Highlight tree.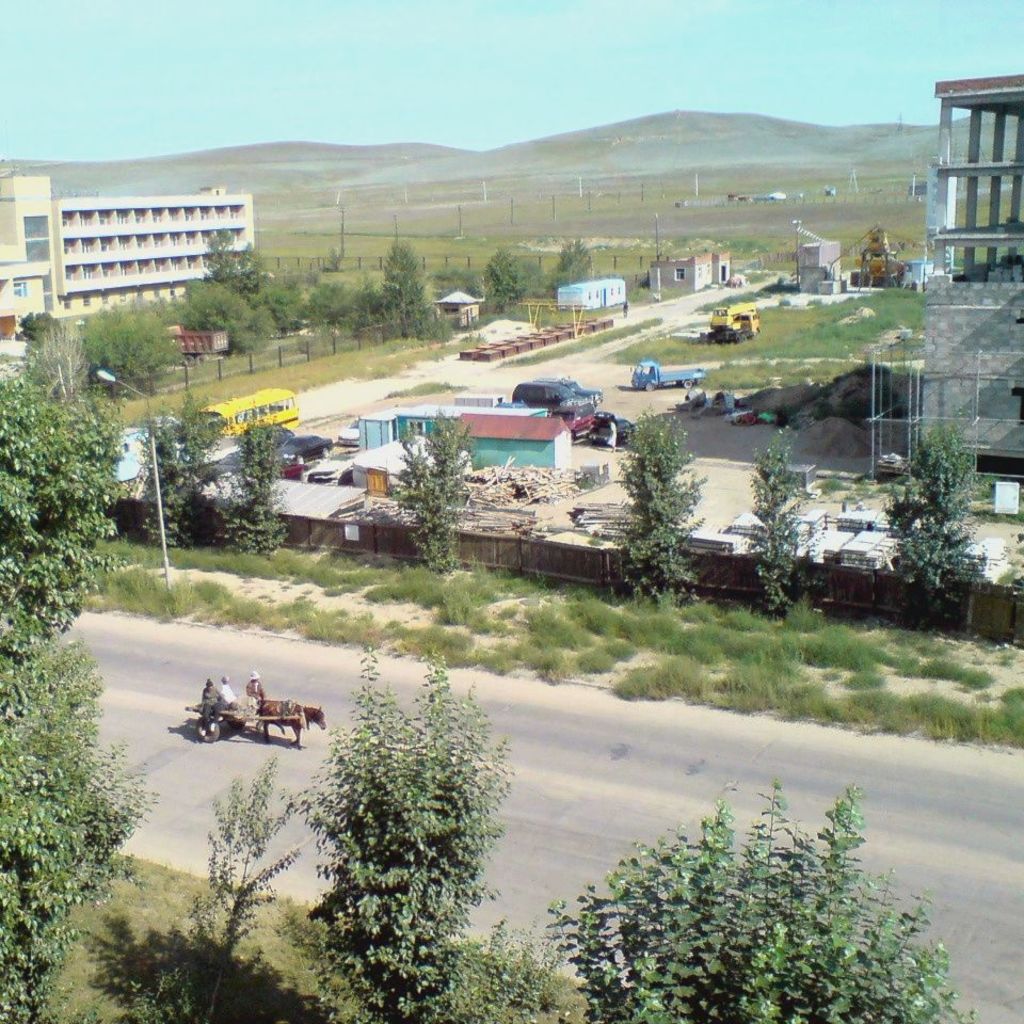
Highlighted region: bbox=[388, 406, 484, 572].
